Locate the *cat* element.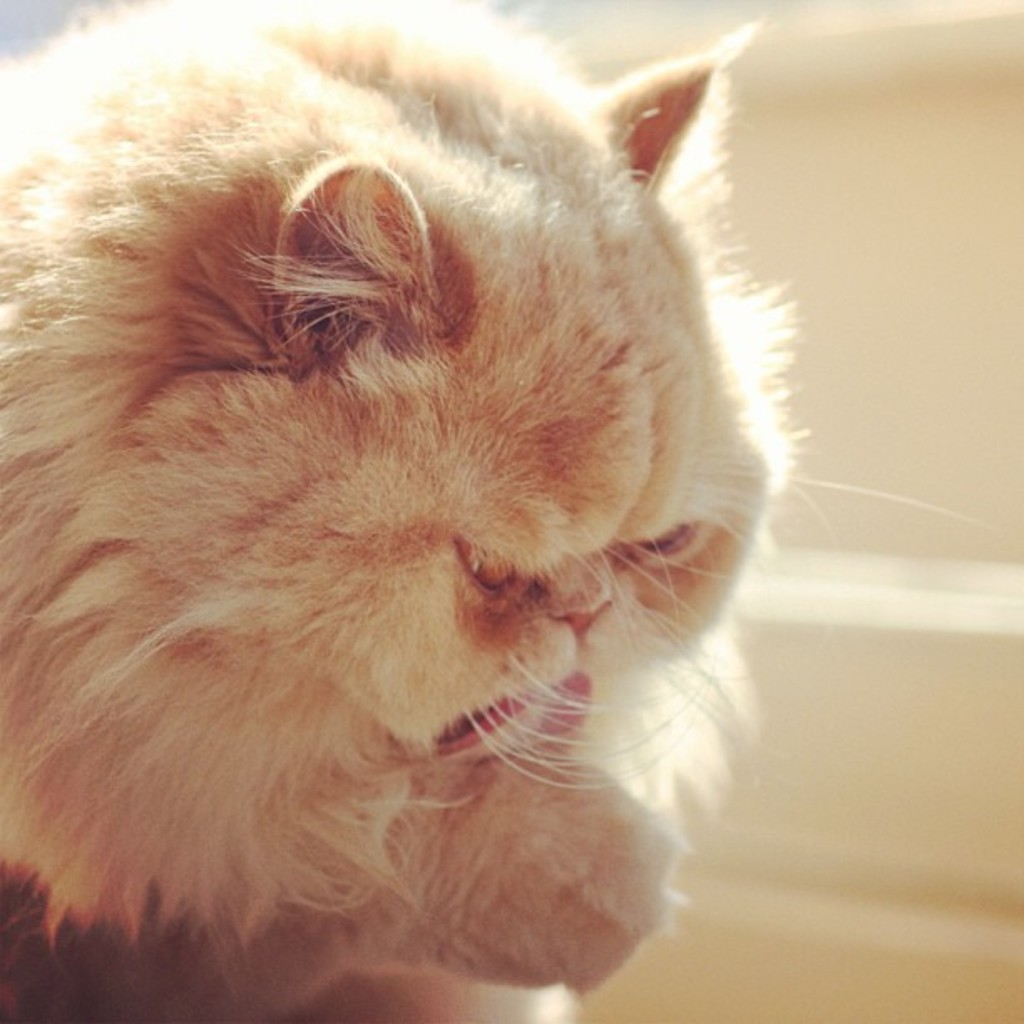
Element bbox: {"left": 0, "top": 0, "right": 989, "bottom": 1022}.
